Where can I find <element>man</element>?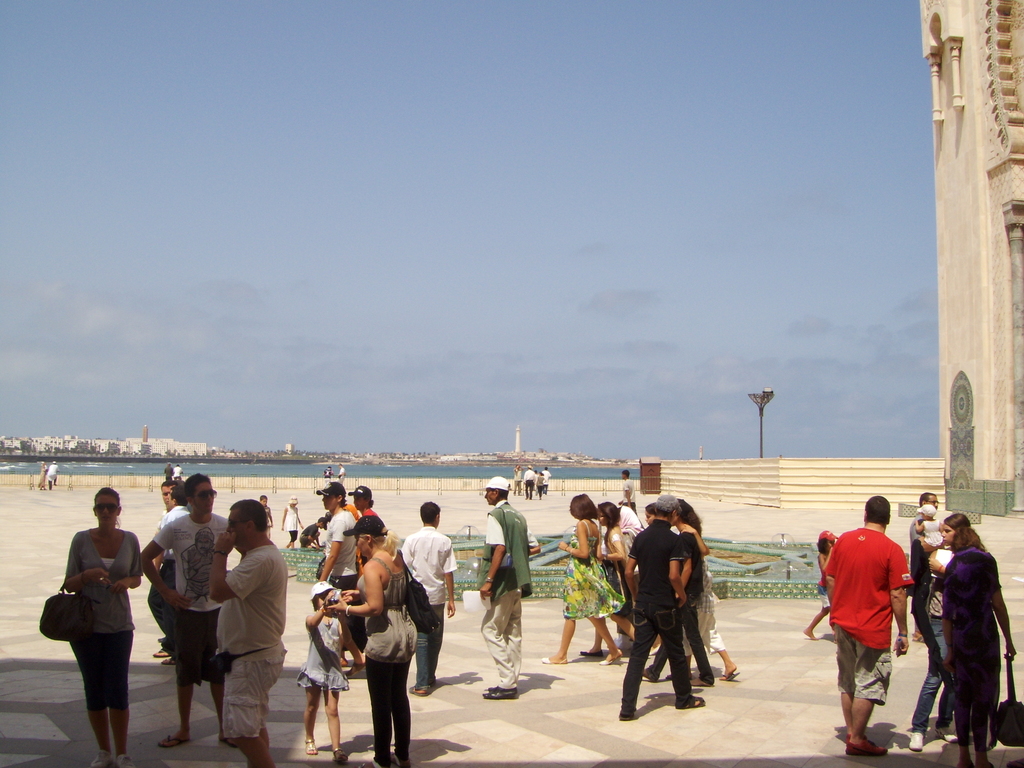
You can find it at (x1=136, y1=471, x2=244, y2=749).
